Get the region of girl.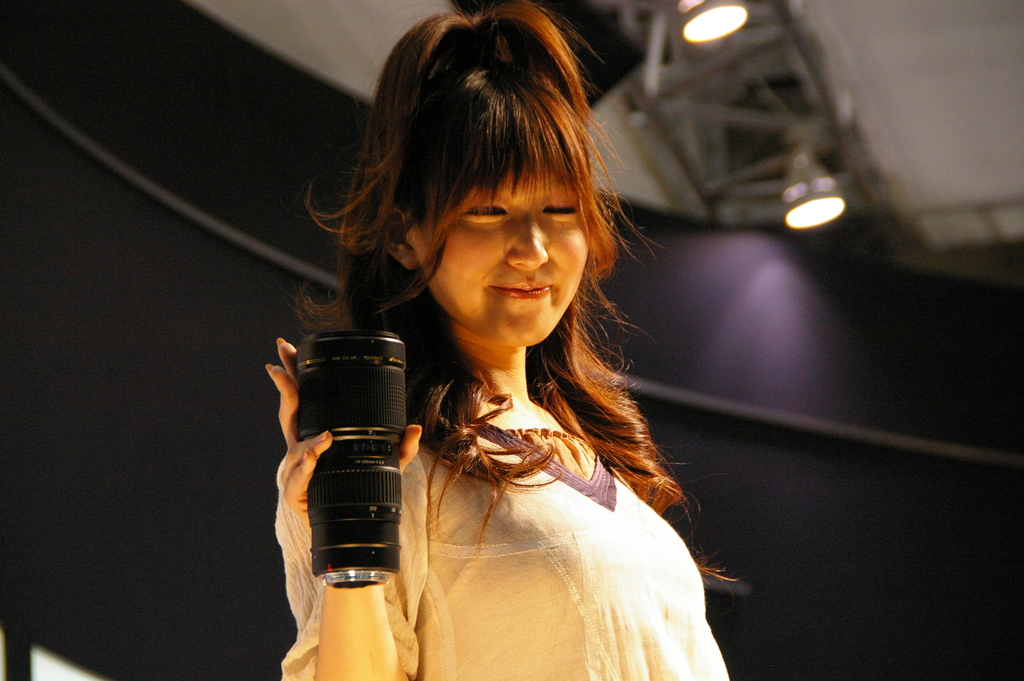
detection(269, 0, 731, 680).
